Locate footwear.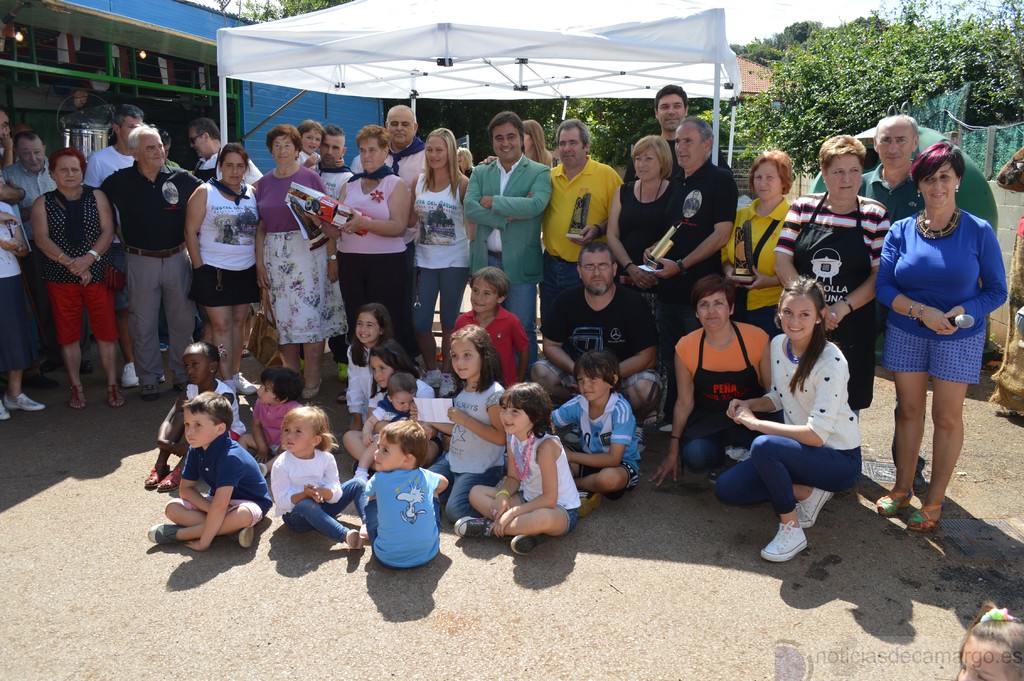
Bounding box: <box>105,383,126,408</box>.
